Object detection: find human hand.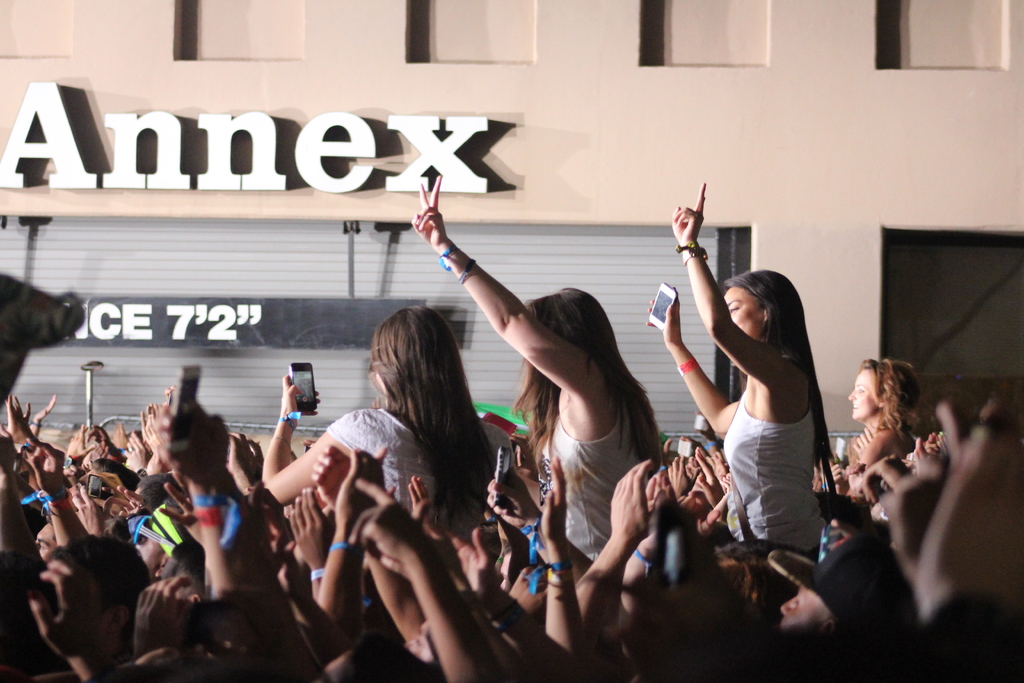
(left=33, top=393, right=58, bottom=420).
